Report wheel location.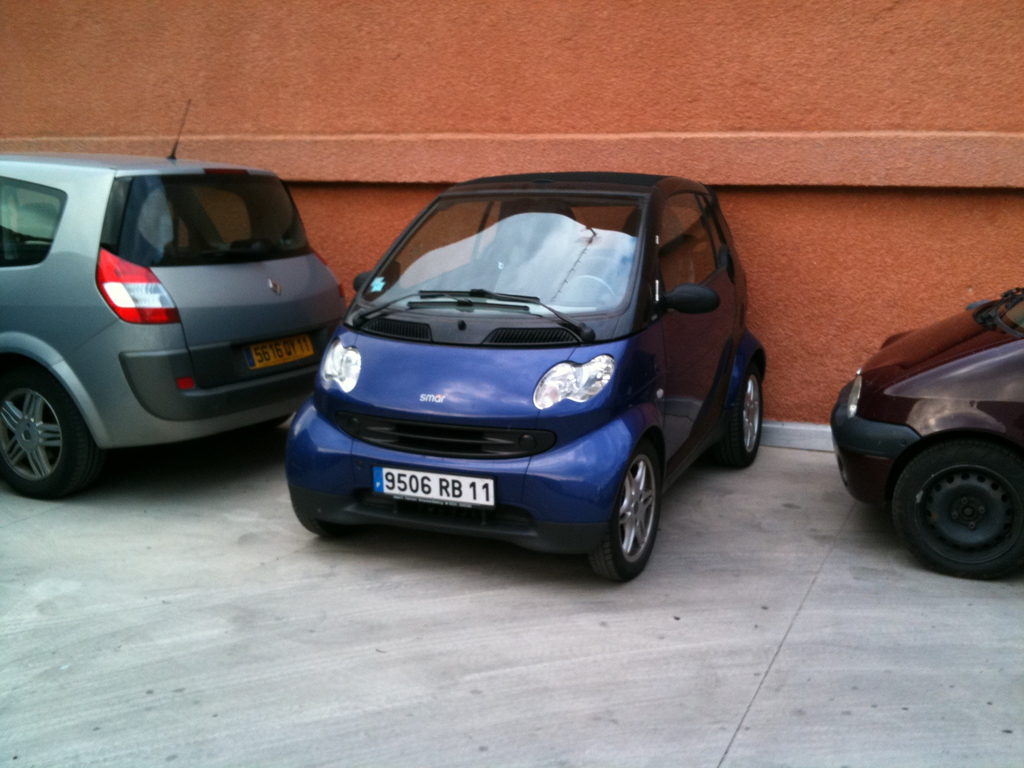
Report: locate(298, 515, 349, 532).
